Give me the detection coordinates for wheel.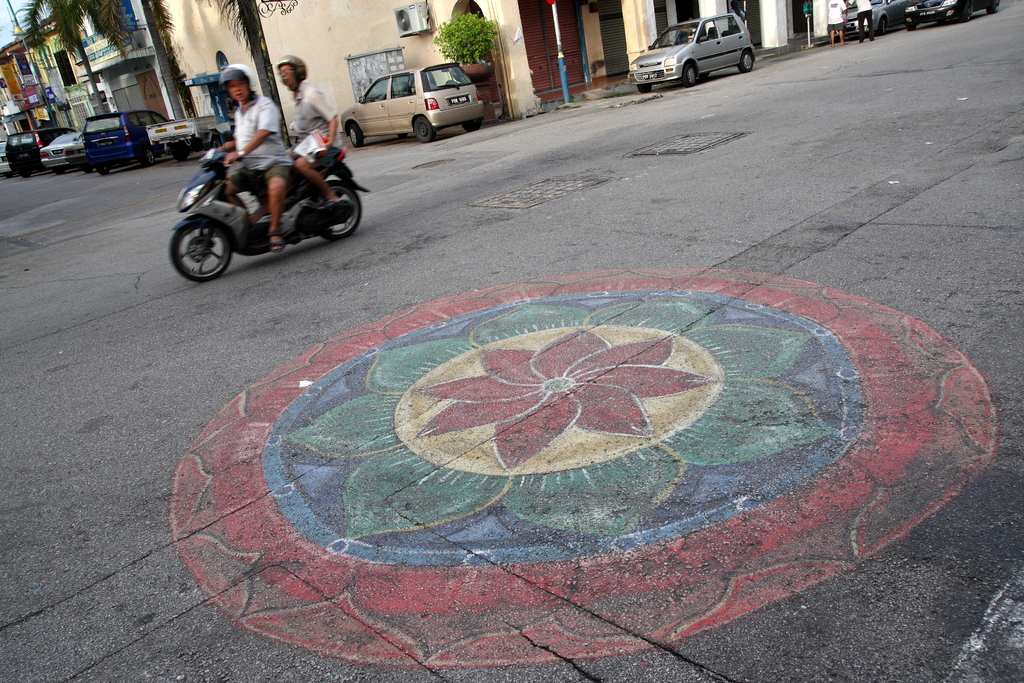
463,119,481,133.
